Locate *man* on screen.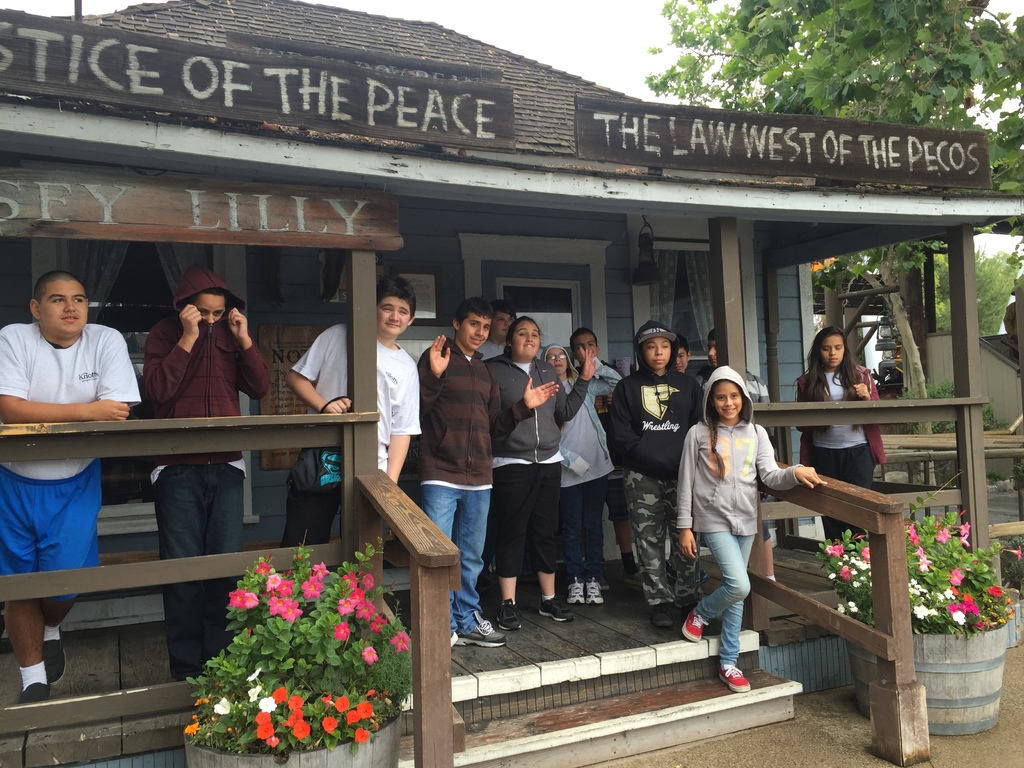
On screen at <bbox>424, 298, 558, 646</bbox>.
